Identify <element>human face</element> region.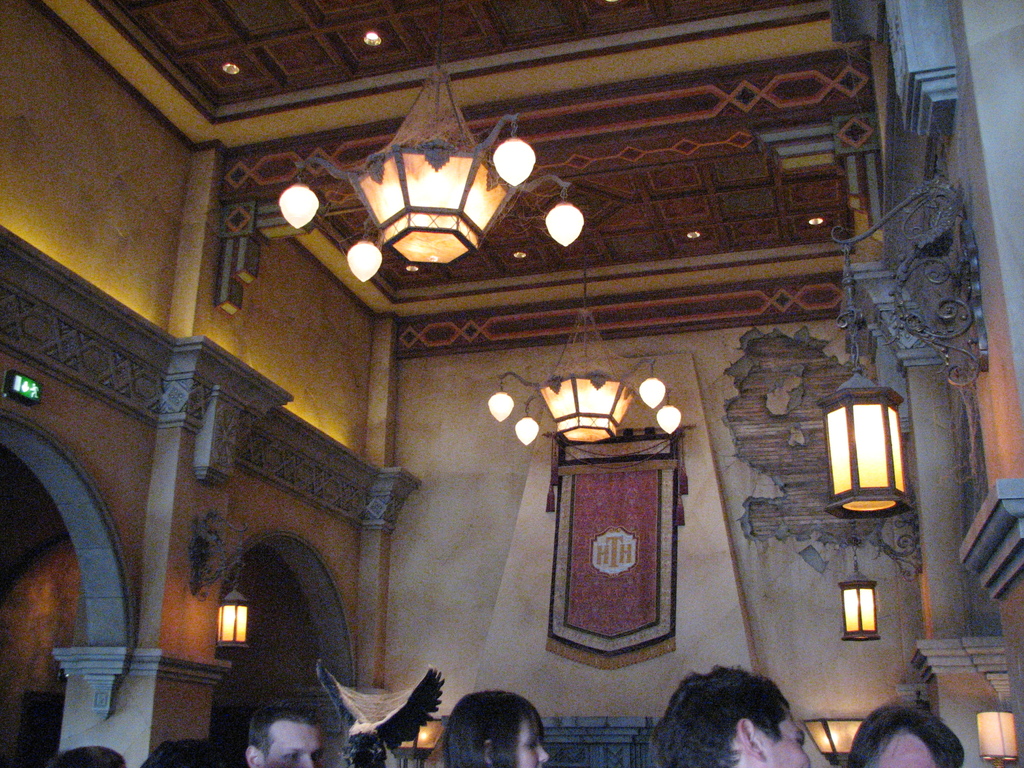
Region: <region>493, 712, 545, 767</region>.
